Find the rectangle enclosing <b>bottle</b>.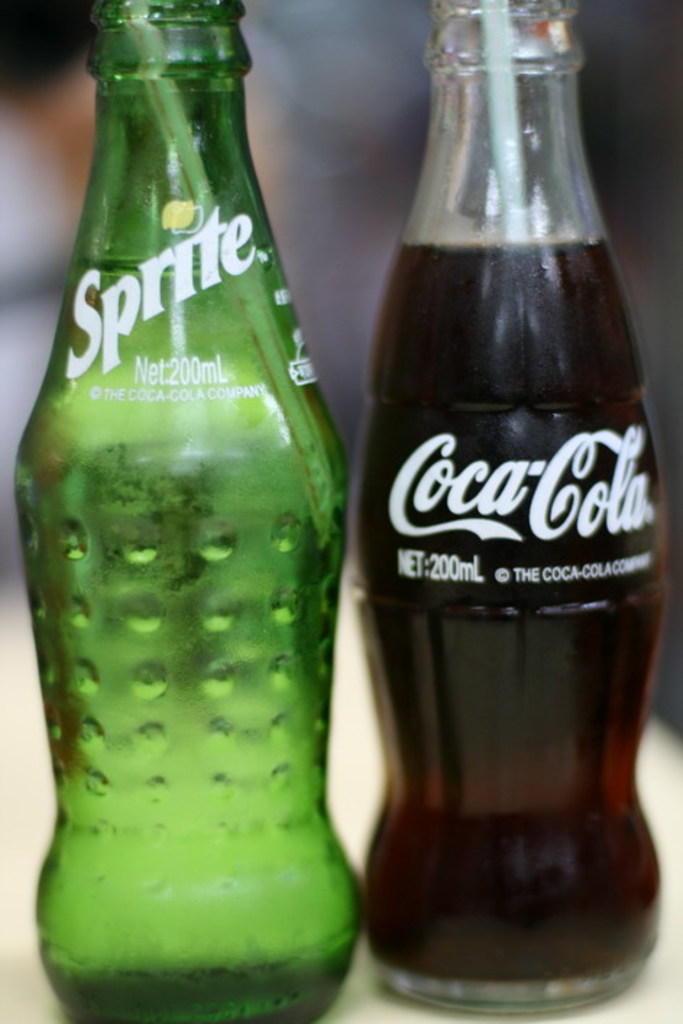
353/0/671/1012.
